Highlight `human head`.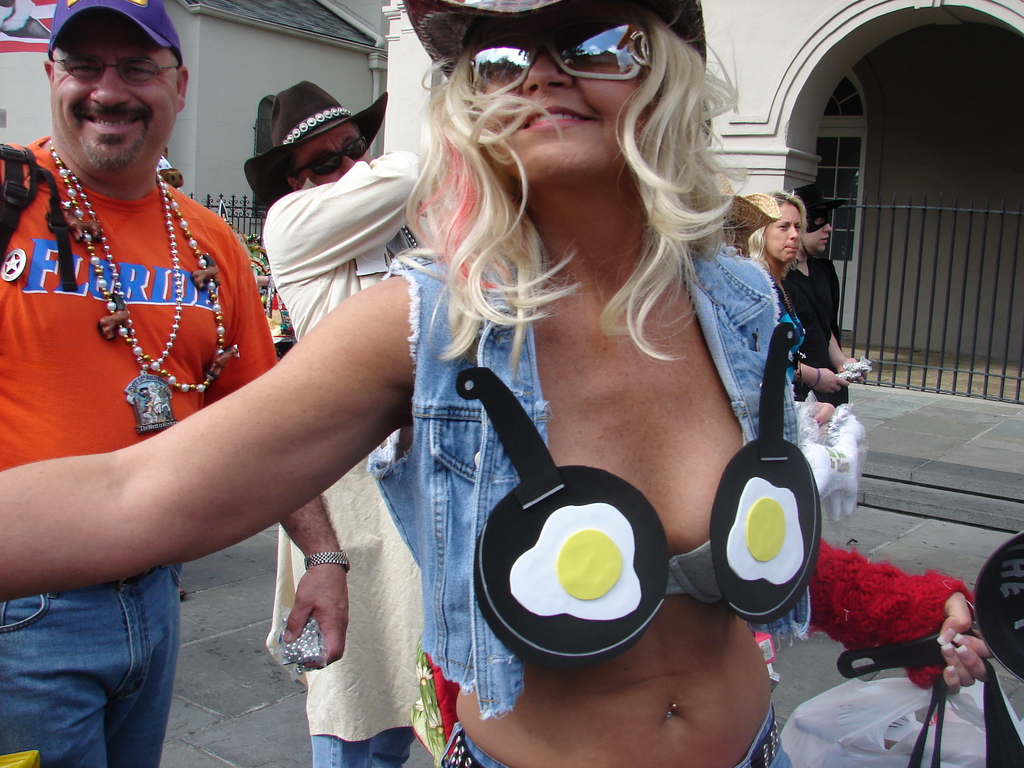
Highlighted region: box(741, 193, 808, 263).
